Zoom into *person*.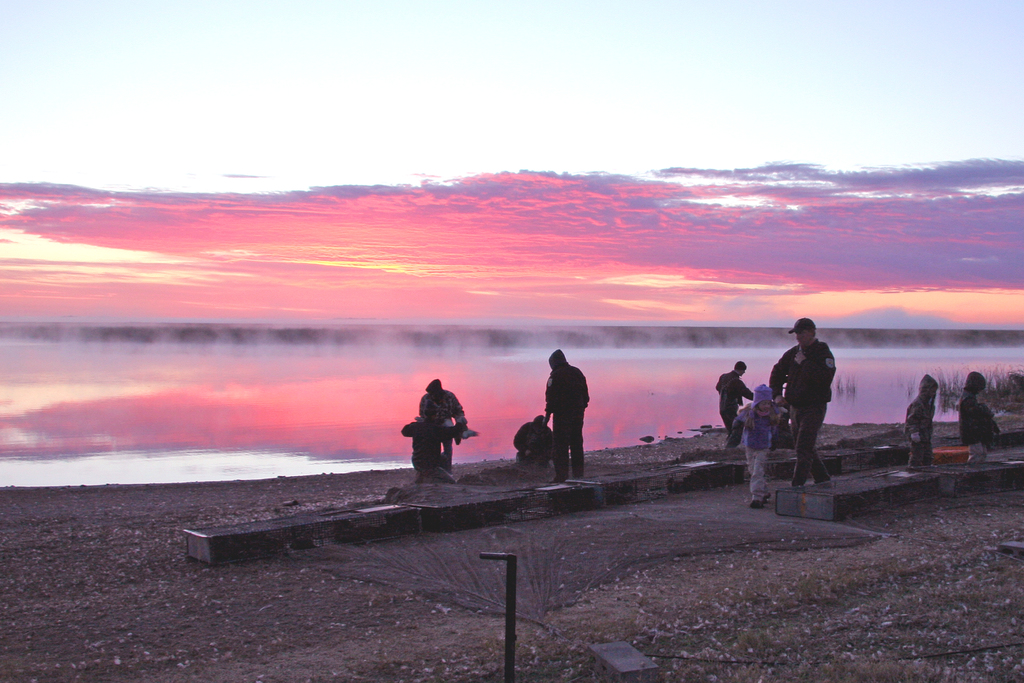
Zoom target: rect(420, 377, 479, 467).
